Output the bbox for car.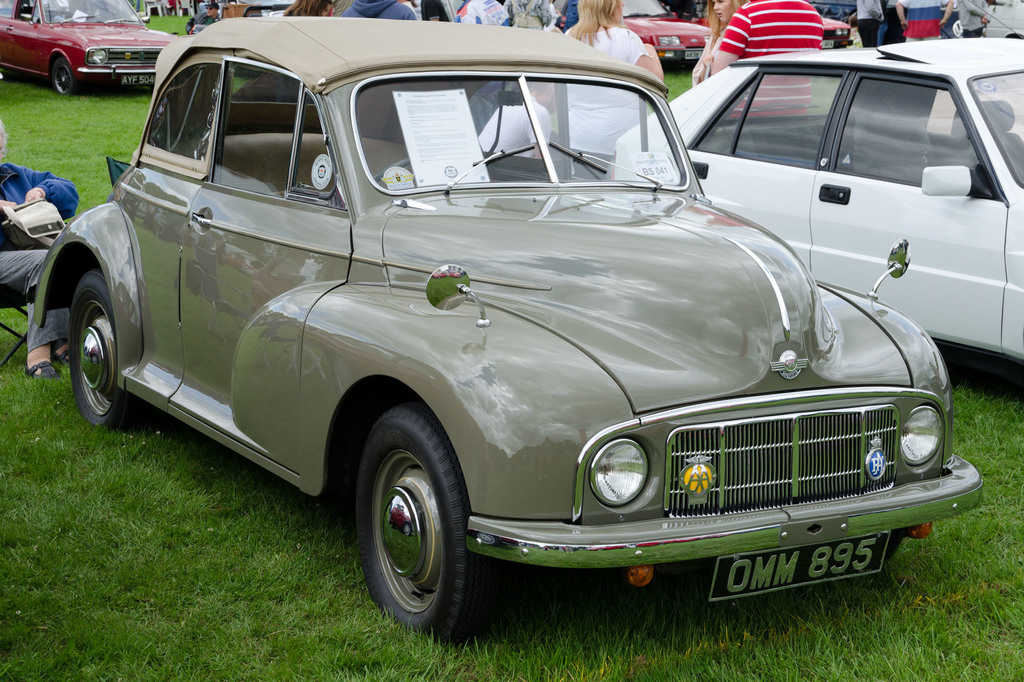
808 6 857 55.
